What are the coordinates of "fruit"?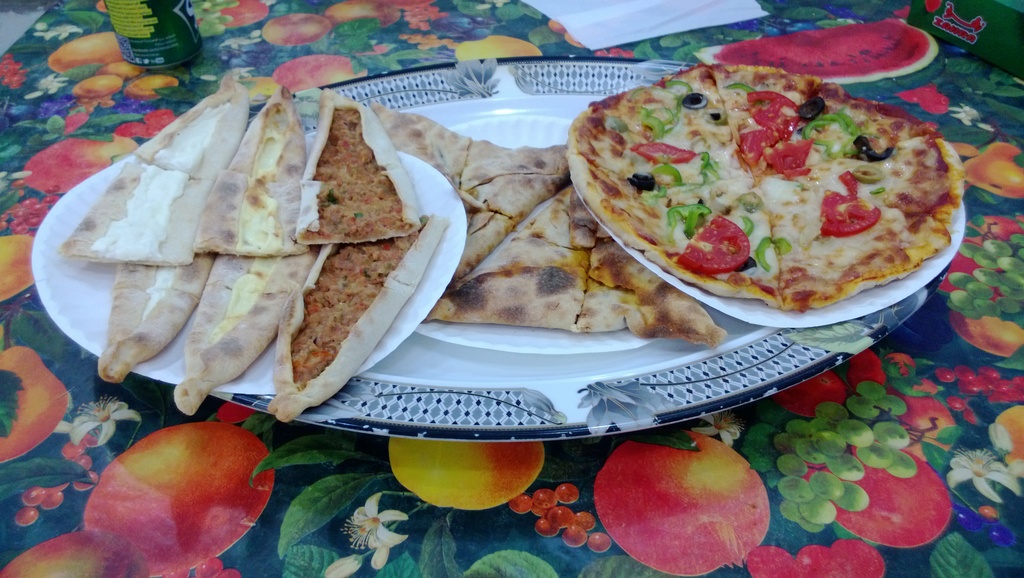
crop(457, 36, 538, 63).
